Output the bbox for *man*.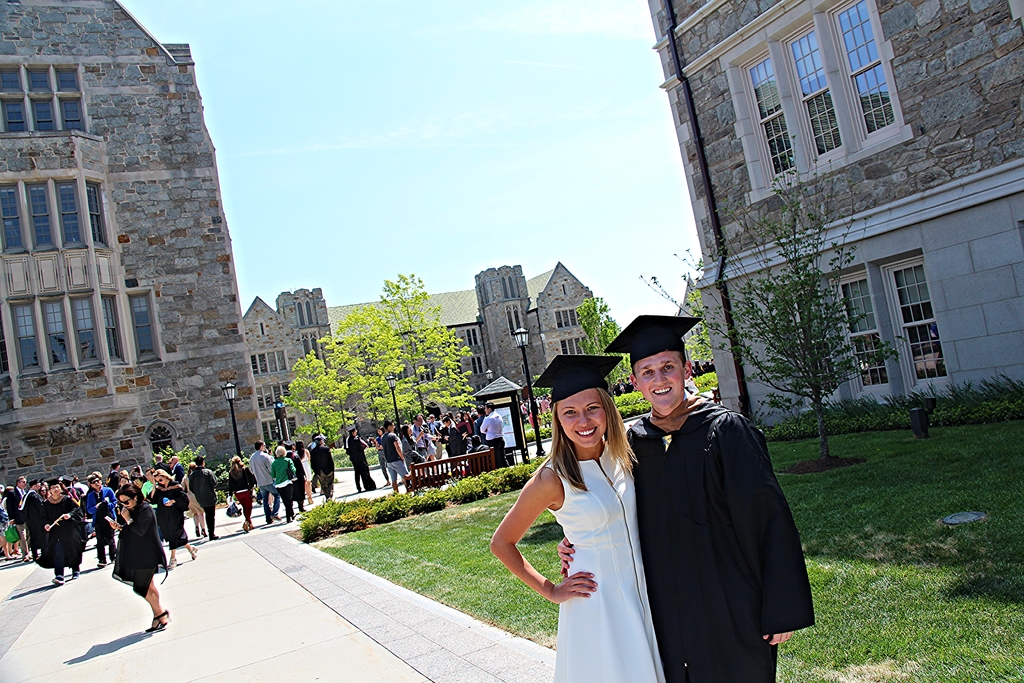
pyautogui.locateOnScreen(378, 425, 412, 493).
